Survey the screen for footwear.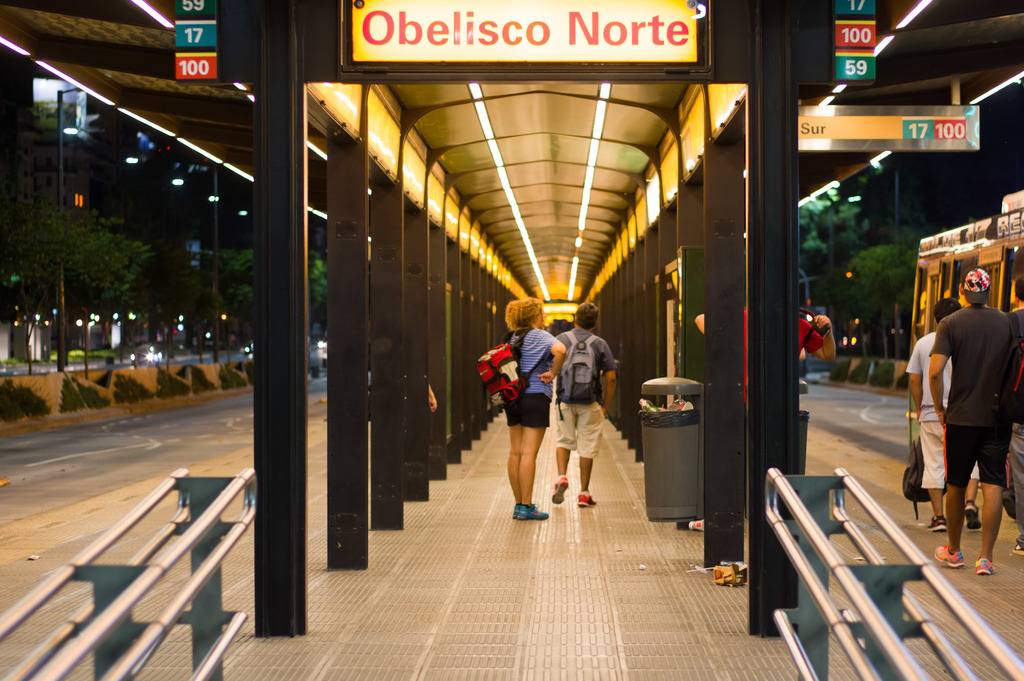
Survey found: (left=1014, top=537, right=1023, bottom=558).
